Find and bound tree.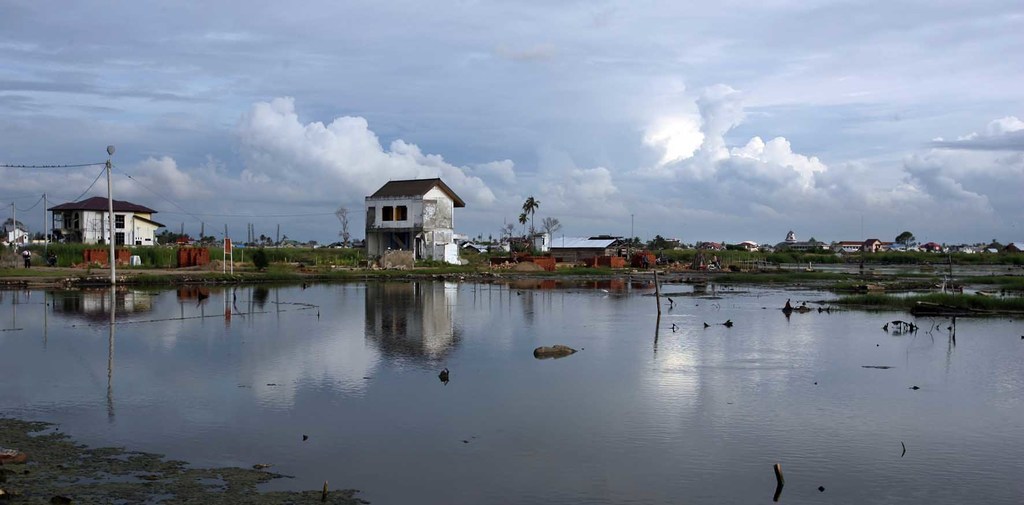
Bound: <box>516,212,531,246</box>.
